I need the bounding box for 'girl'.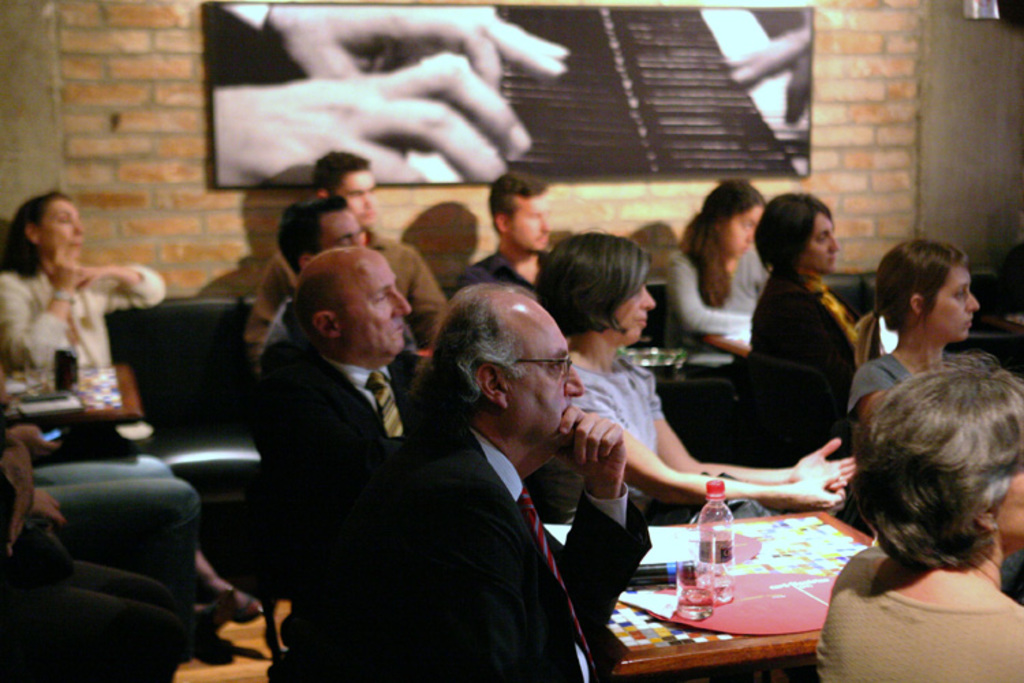
Here it is: left=532, top=231, right=864, bottom=526.
